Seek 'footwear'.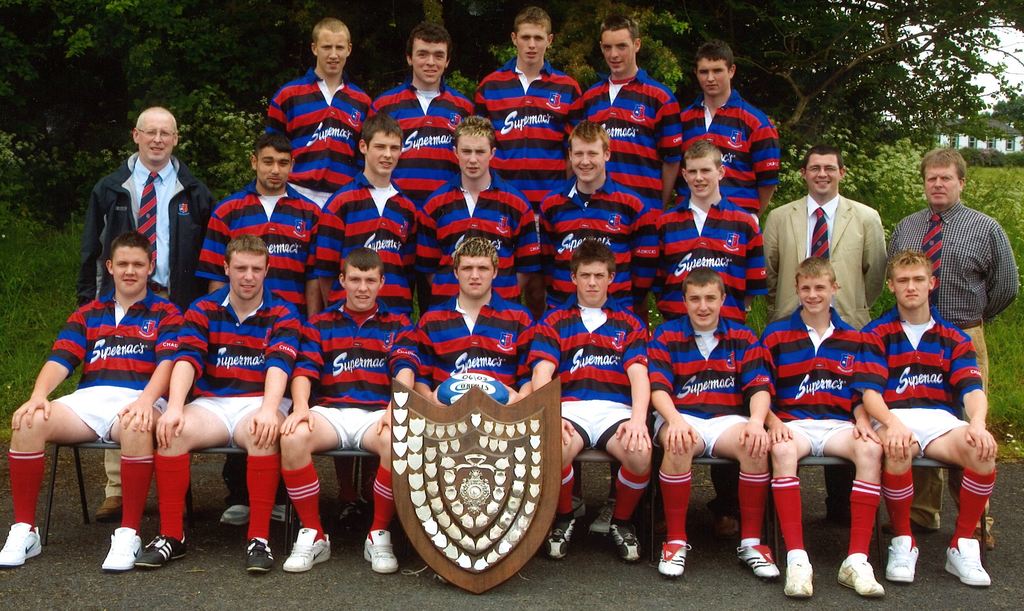
544, 512, 577, 557.
